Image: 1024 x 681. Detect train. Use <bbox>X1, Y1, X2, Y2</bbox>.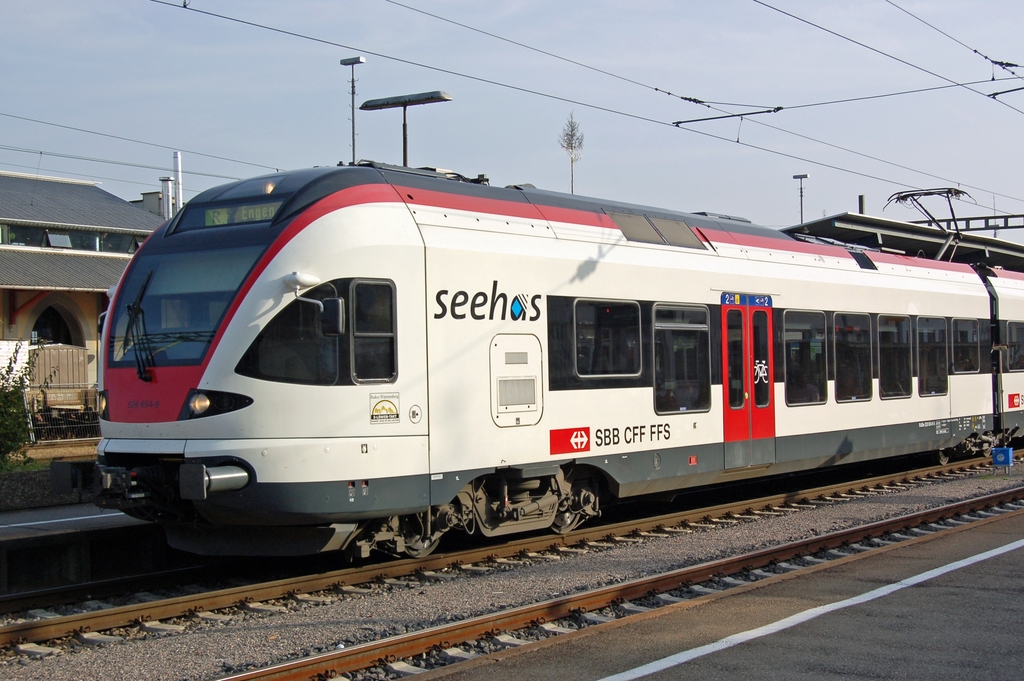
<bbox>102, 151, 1020, 586</bbox>.
